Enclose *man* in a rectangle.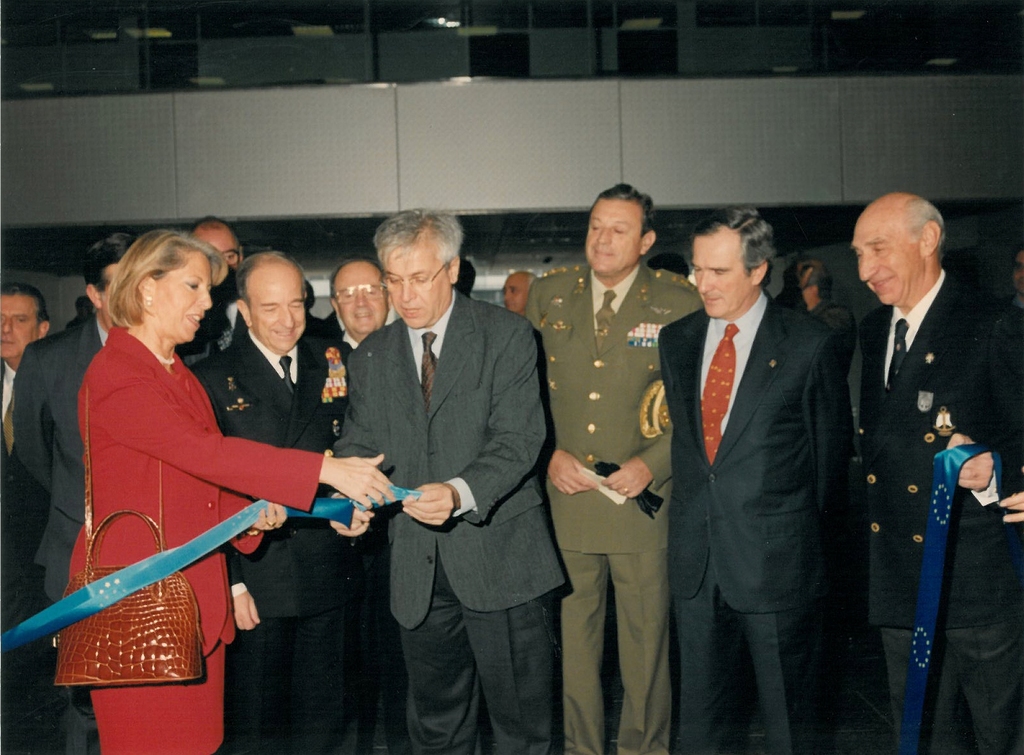
[505, 271, 541, 311].
